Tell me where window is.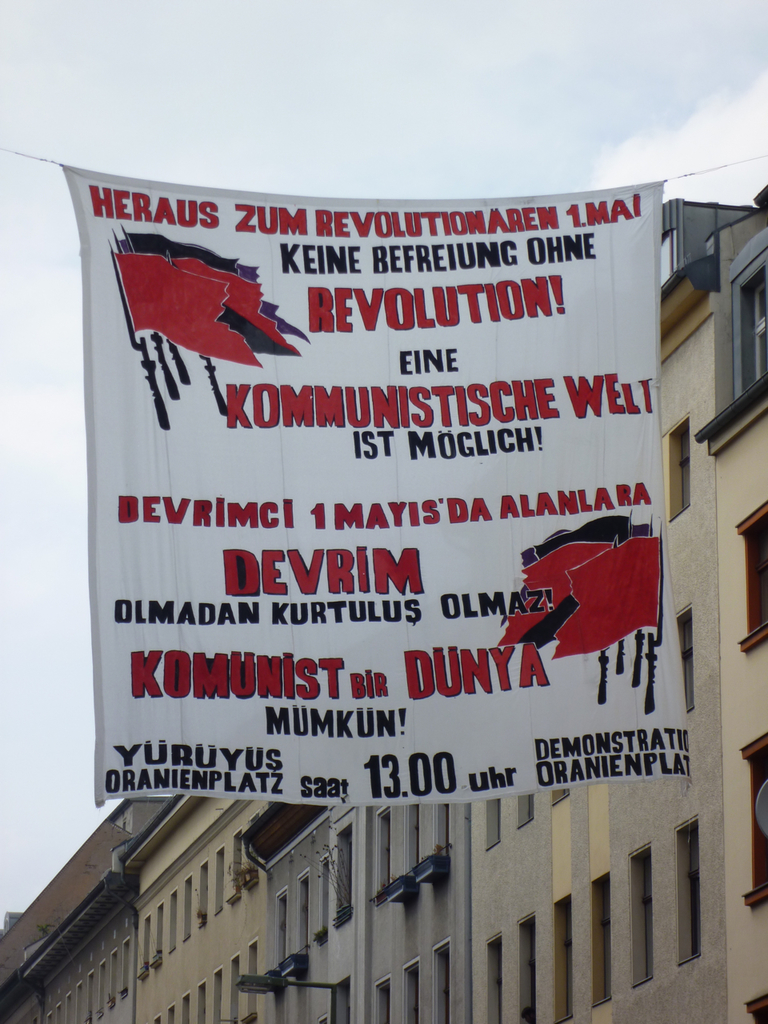
window is at bbox=[550, 898, 570, 1023].
